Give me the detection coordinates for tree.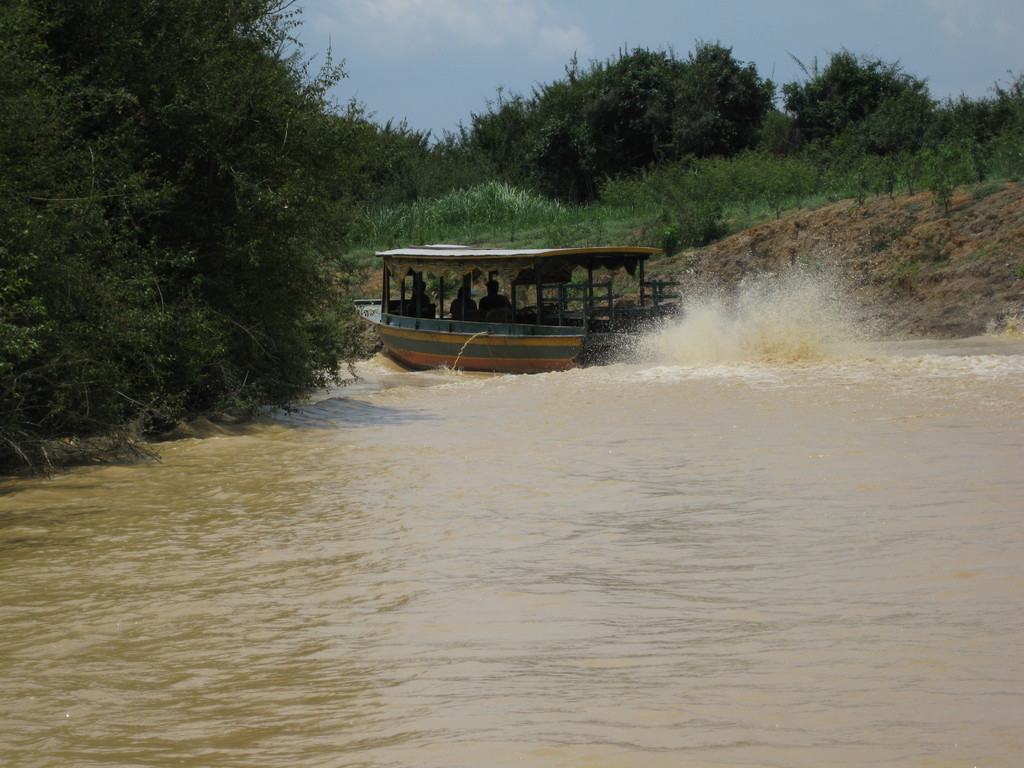
bbox(772, 44, 927, 141).
